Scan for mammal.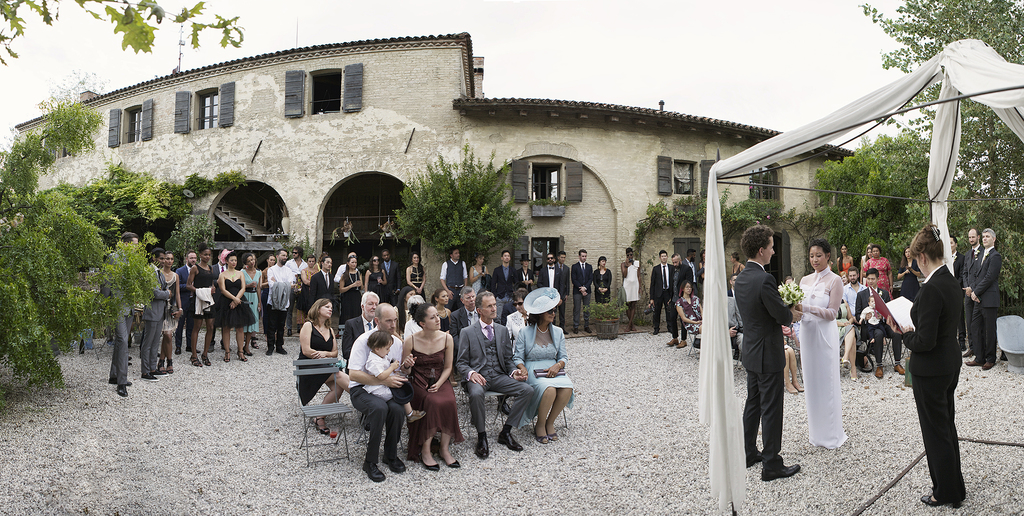
Scan result: (458, 291, 534, 458).
